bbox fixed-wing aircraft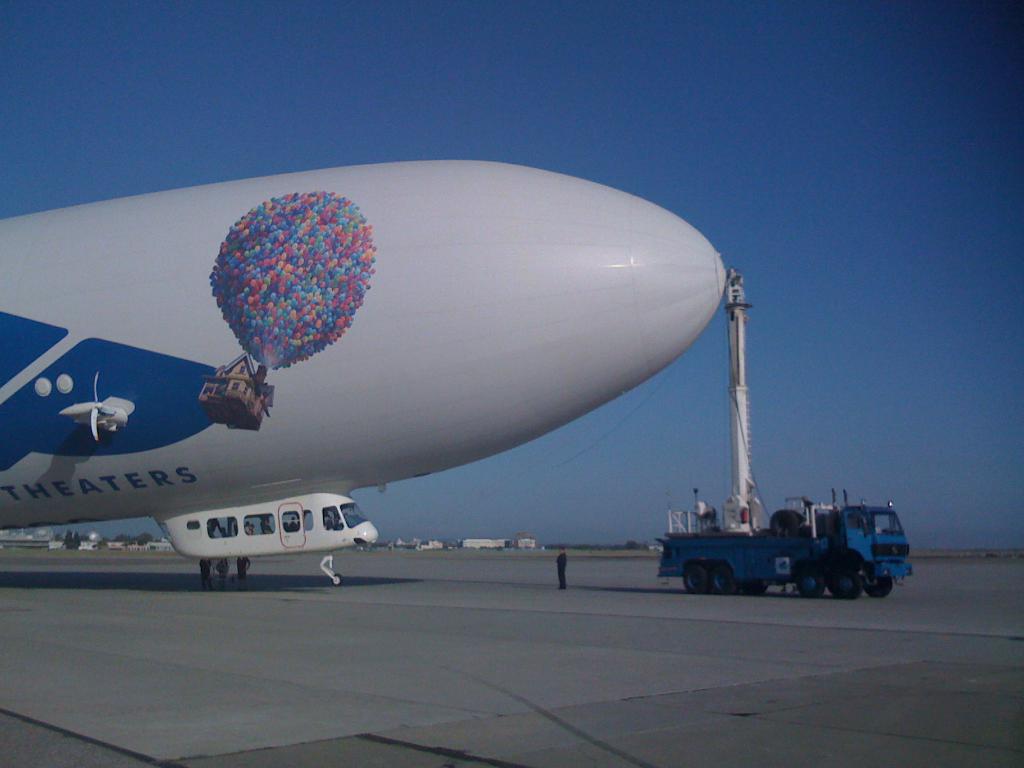
detection(0, 157, 737, 589)
